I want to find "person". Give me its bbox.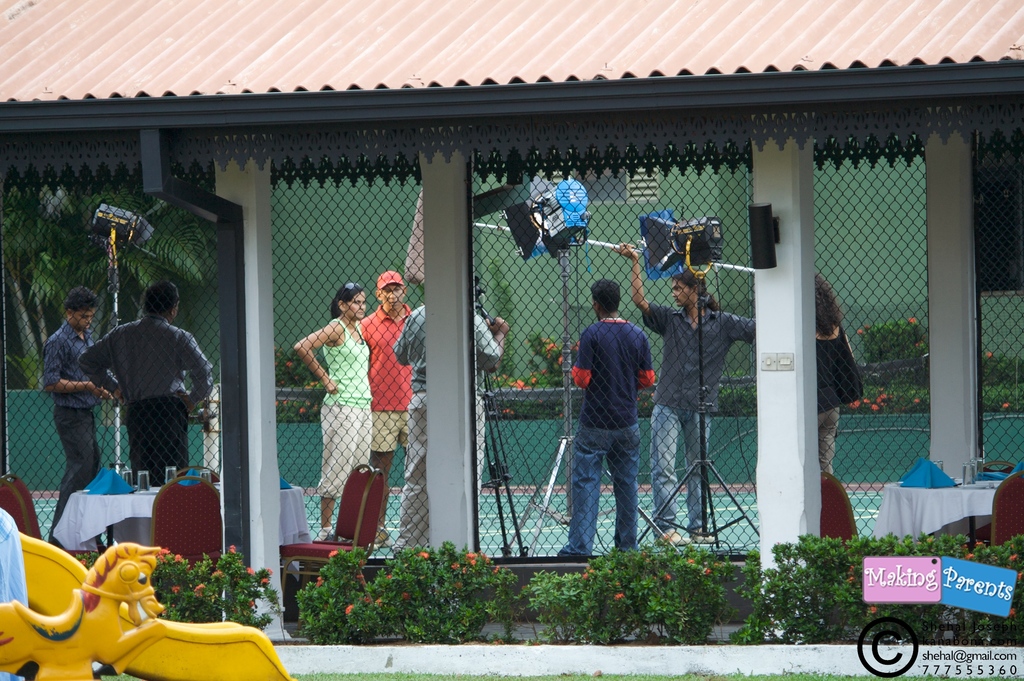
BBox(79, 282, 225, 480).
